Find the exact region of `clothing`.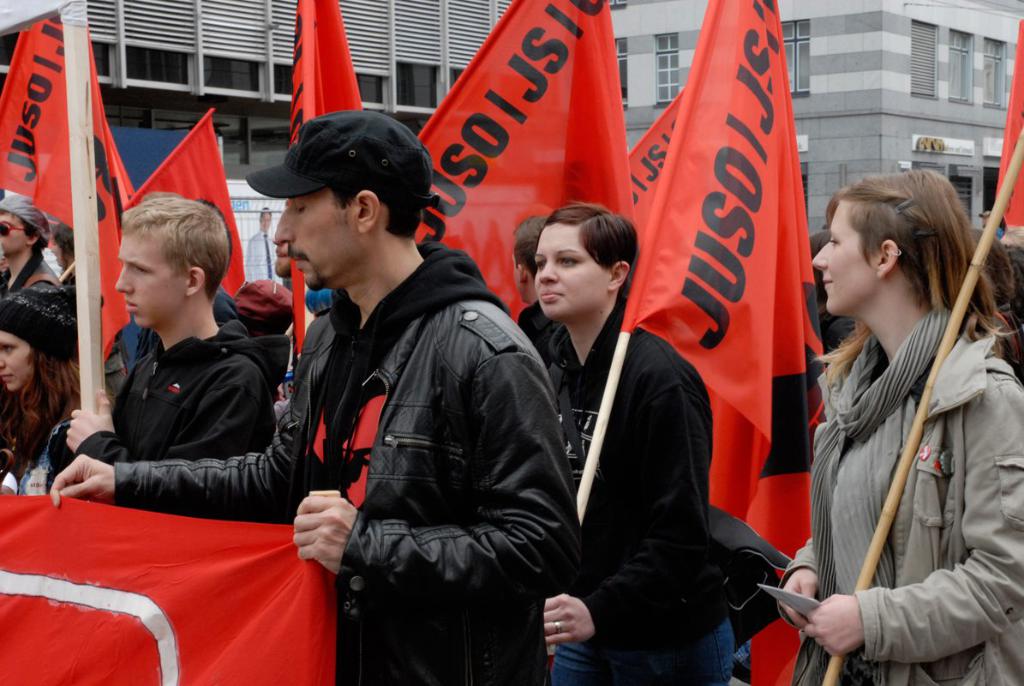
Exact region: rect(819, 309, 854, 364).
